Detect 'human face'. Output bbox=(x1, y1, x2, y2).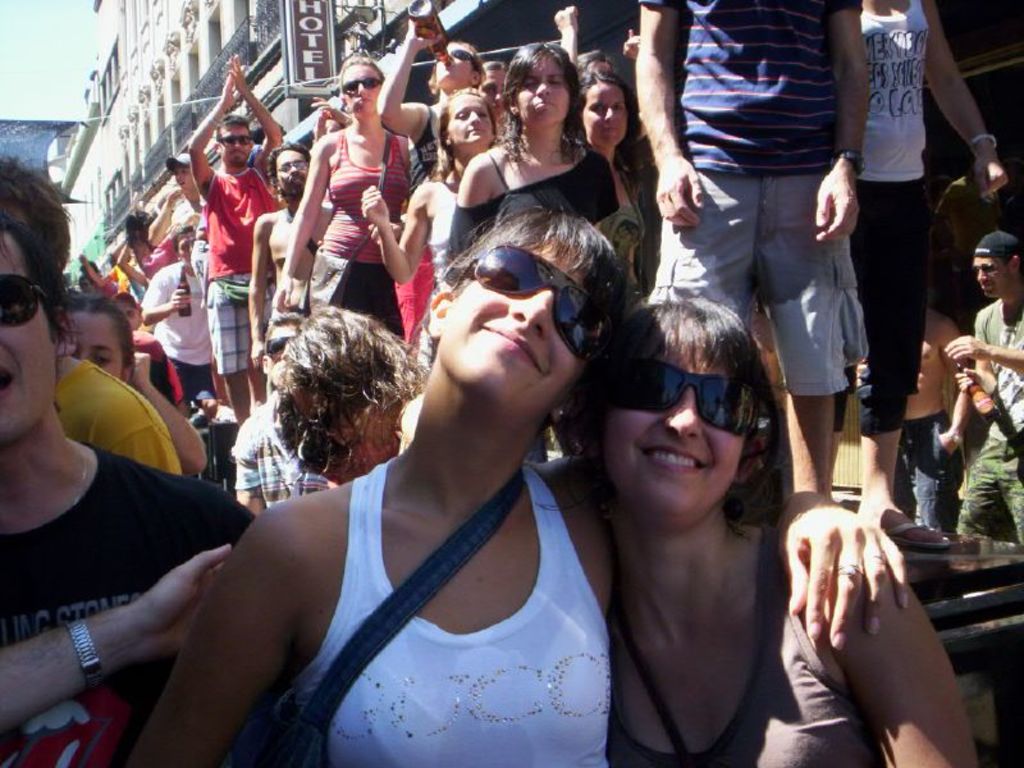
bbox=(599, 324, 750, 515).
